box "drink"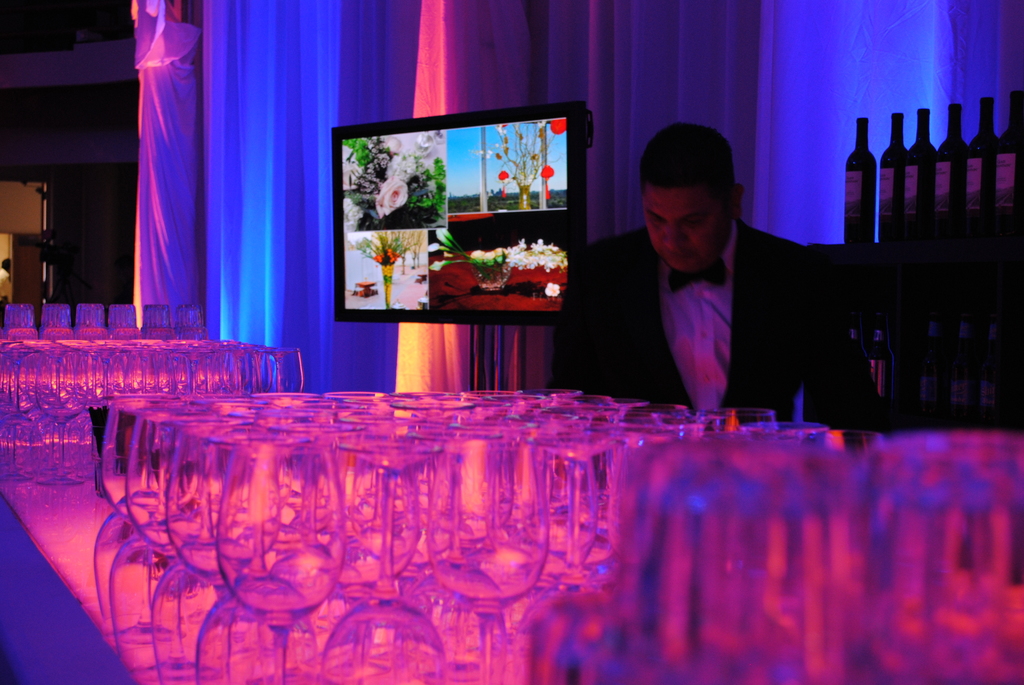
(left=943, top=100, right=960, bottom=244)
